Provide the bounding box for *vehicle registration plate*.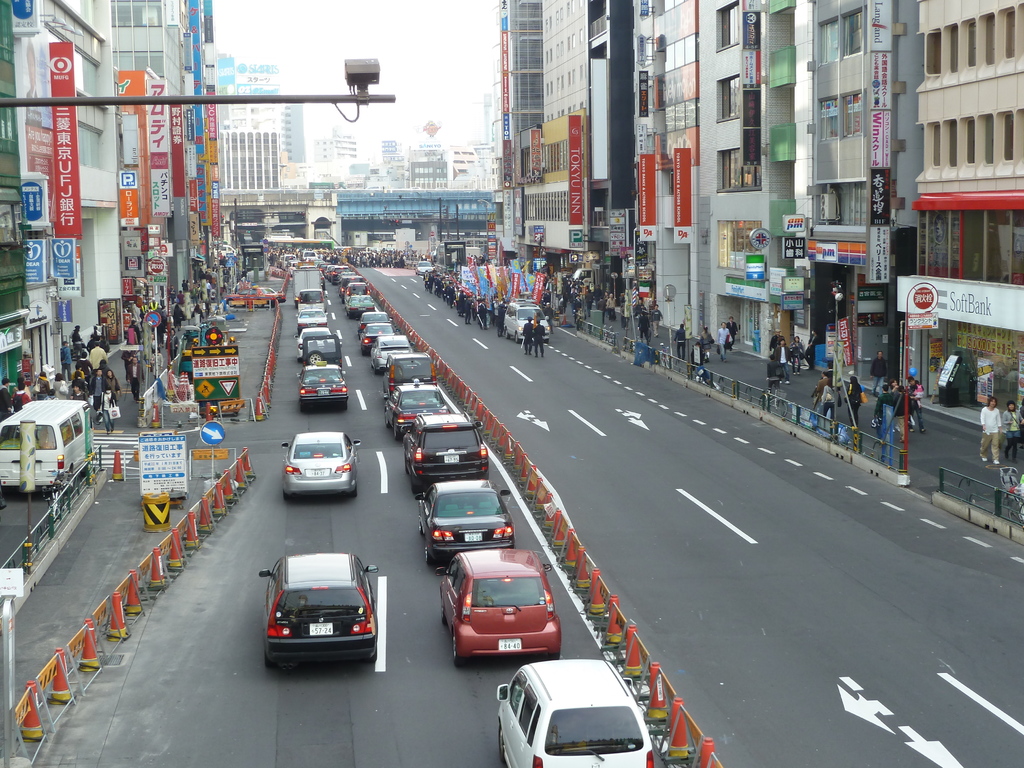
317,388,328,396.
